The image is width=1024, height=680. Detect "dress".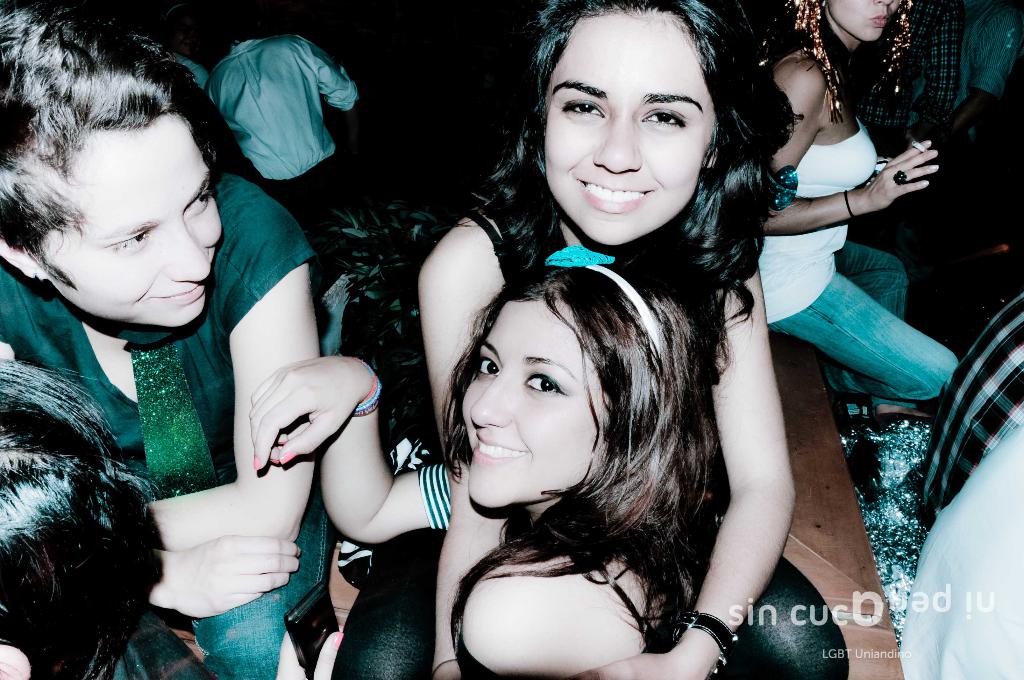
Detection: {"left": 451, "top": 540, "right": 685, "bottom": 679}.
